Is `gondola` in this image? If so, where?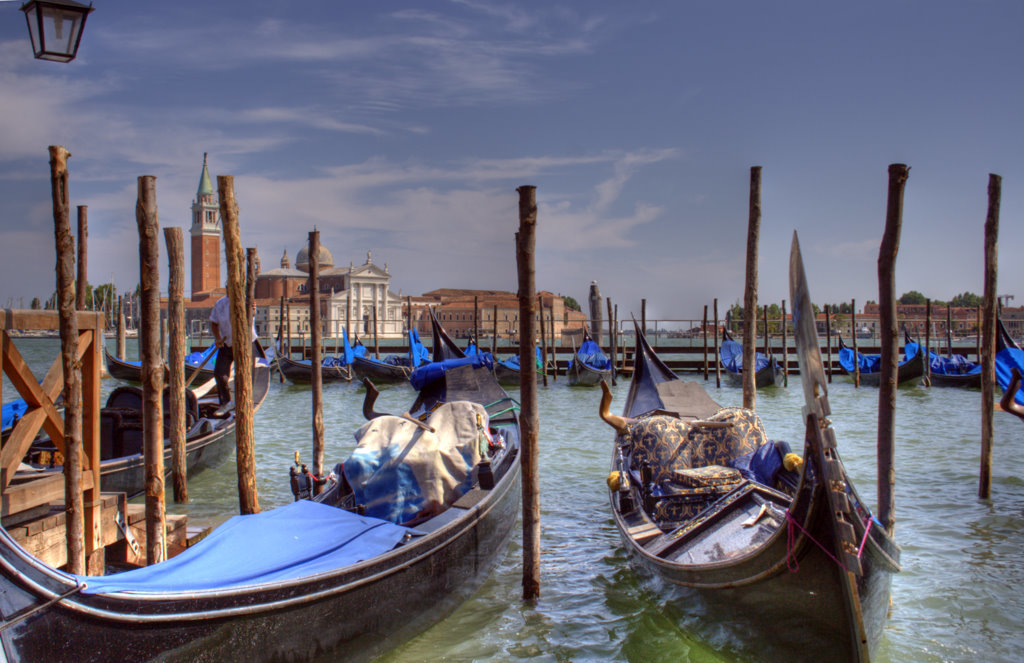
Yes, at left=338, top=314, right=435, bottom=381.
